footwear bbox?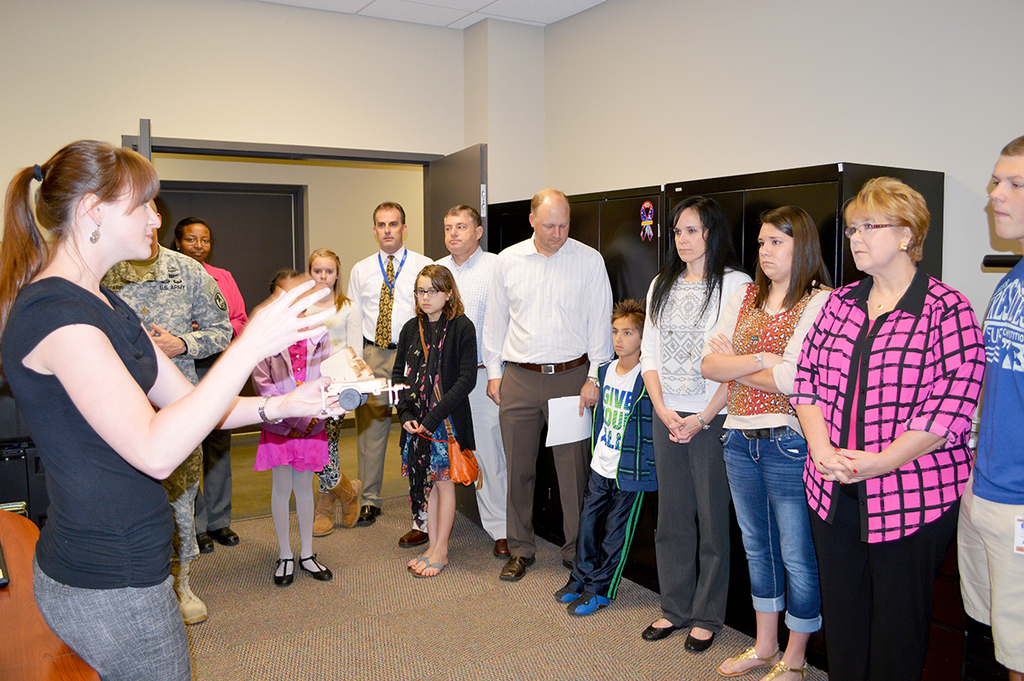
crop(754, 665, 802, 680)
